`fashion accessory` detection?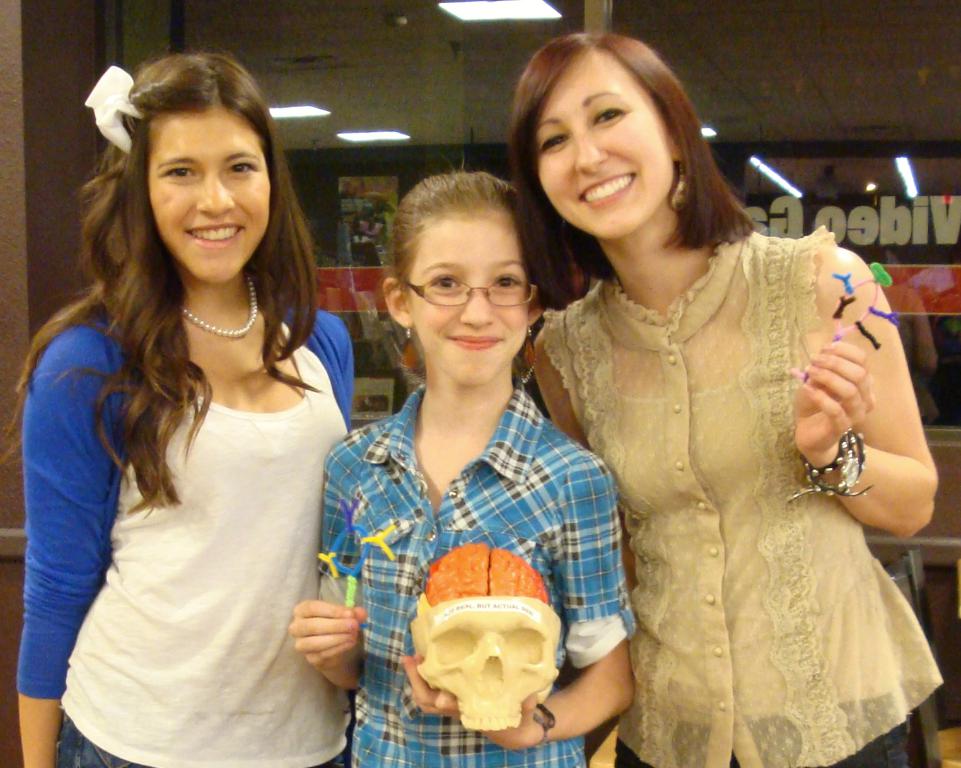
box(81, 66, 149, 156)
